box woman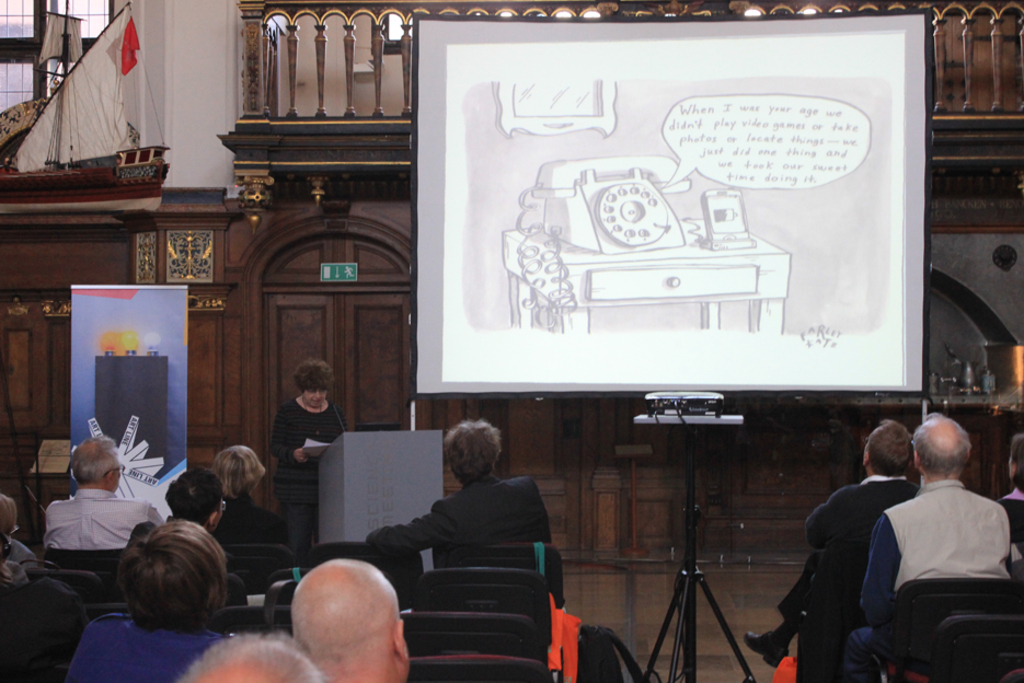
0 490 33 587
